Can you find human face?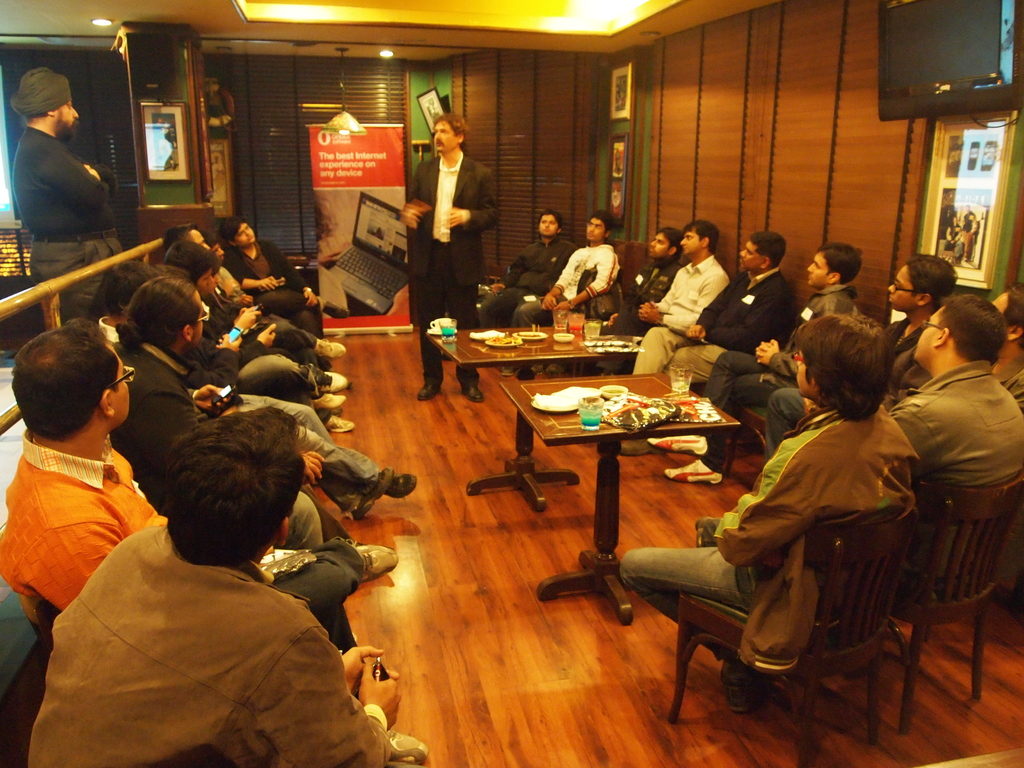
Yes, bounding box: locate(679, 228, 702, 257).
